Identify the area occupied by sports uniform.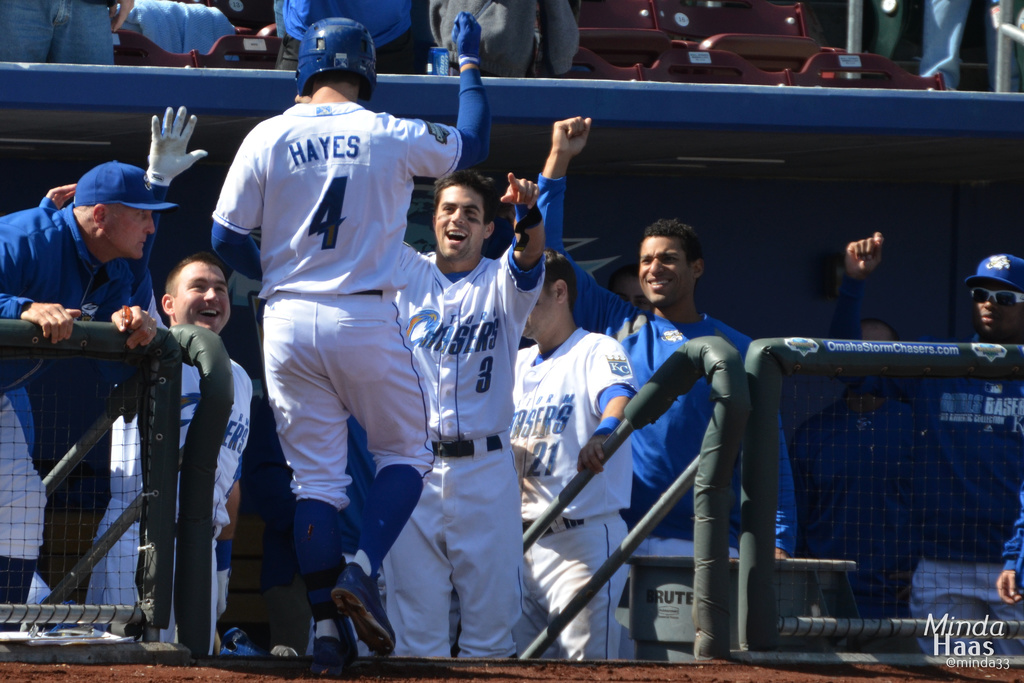
Area: <region>906, 251, 1023, 665</region>.
